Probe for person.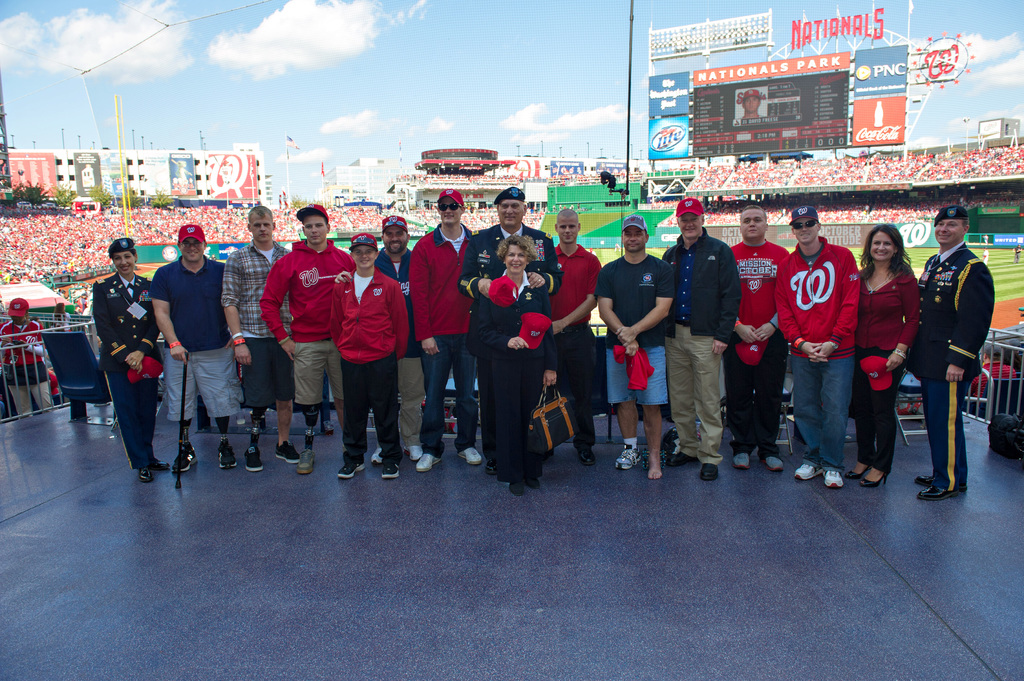
Probe result: <bbox>911, 206, 997, 501</bbox>.
